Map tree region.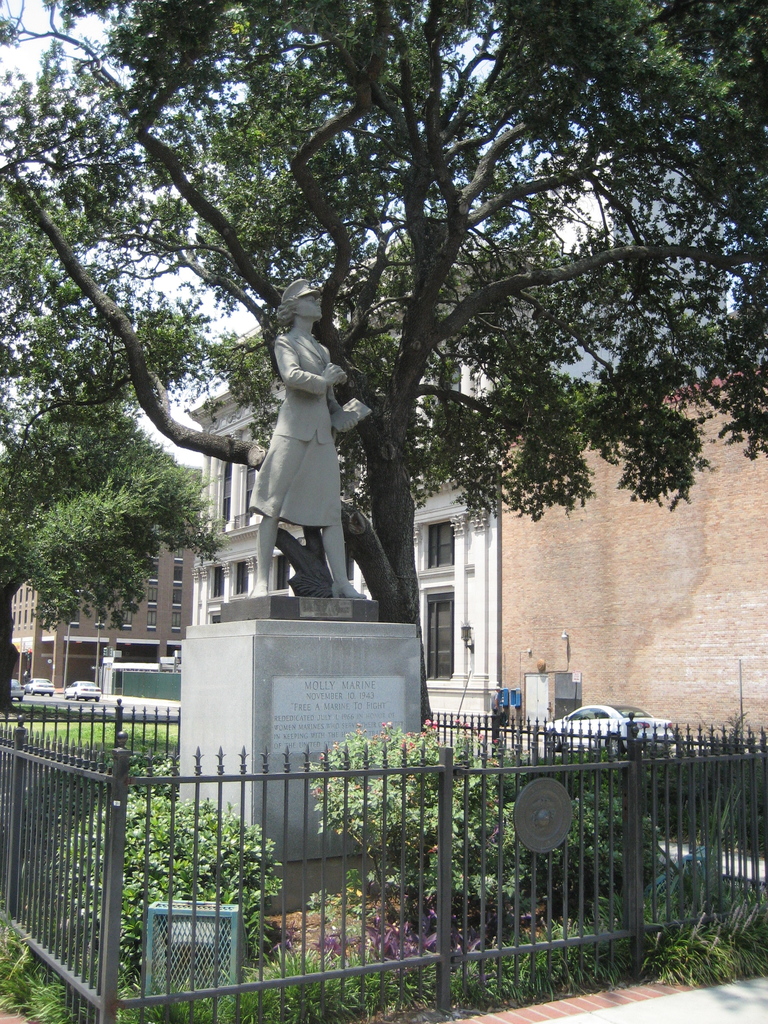
Mapped to x1=0, y1=397, x2=229, y2=728.
